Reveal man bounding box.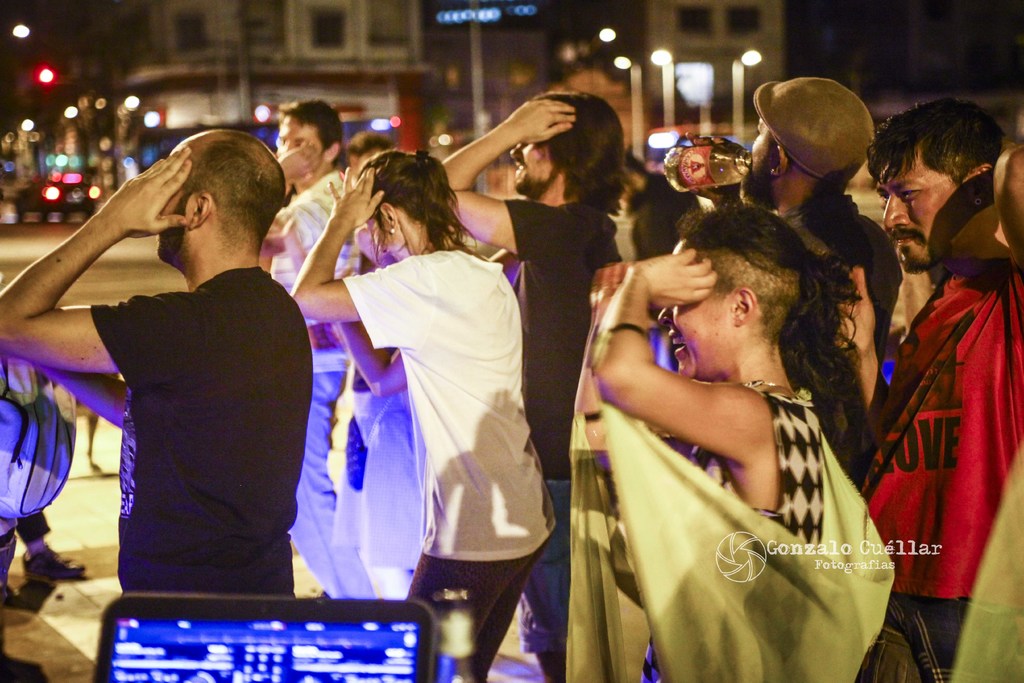
Revealed: bbox(442, 91, 634, 682).
